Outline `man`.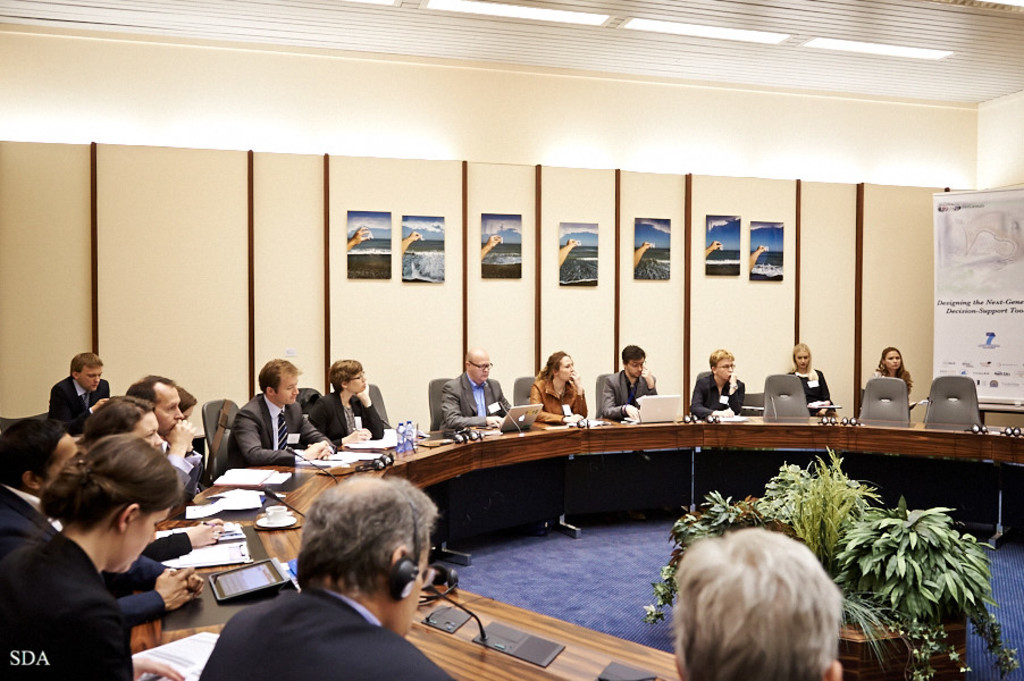
Outline: 120:375:208:515.
